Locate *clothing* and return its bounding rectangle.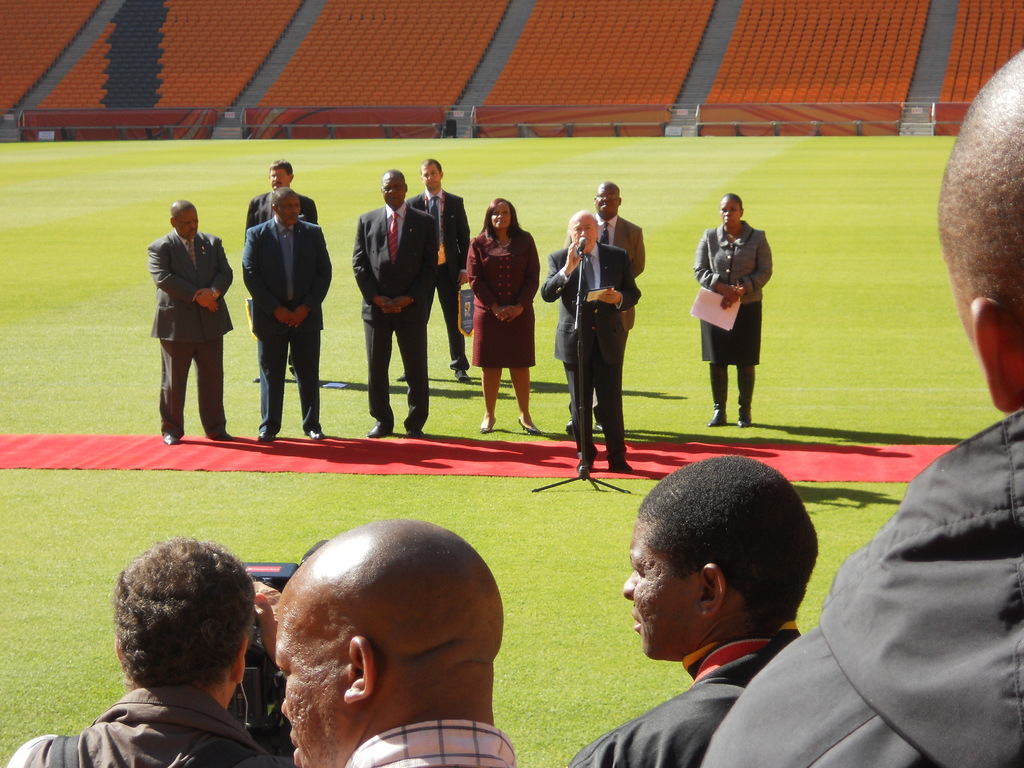
region(351, 203, 433, 424).
